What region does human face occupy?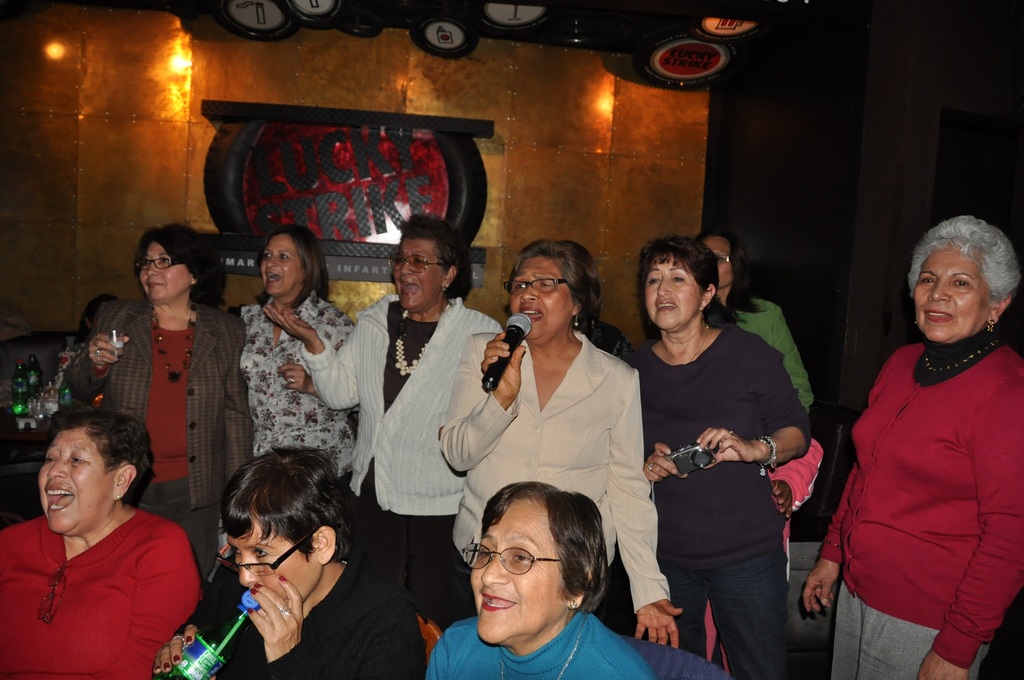
Rect(468, 490, 568, 642).
